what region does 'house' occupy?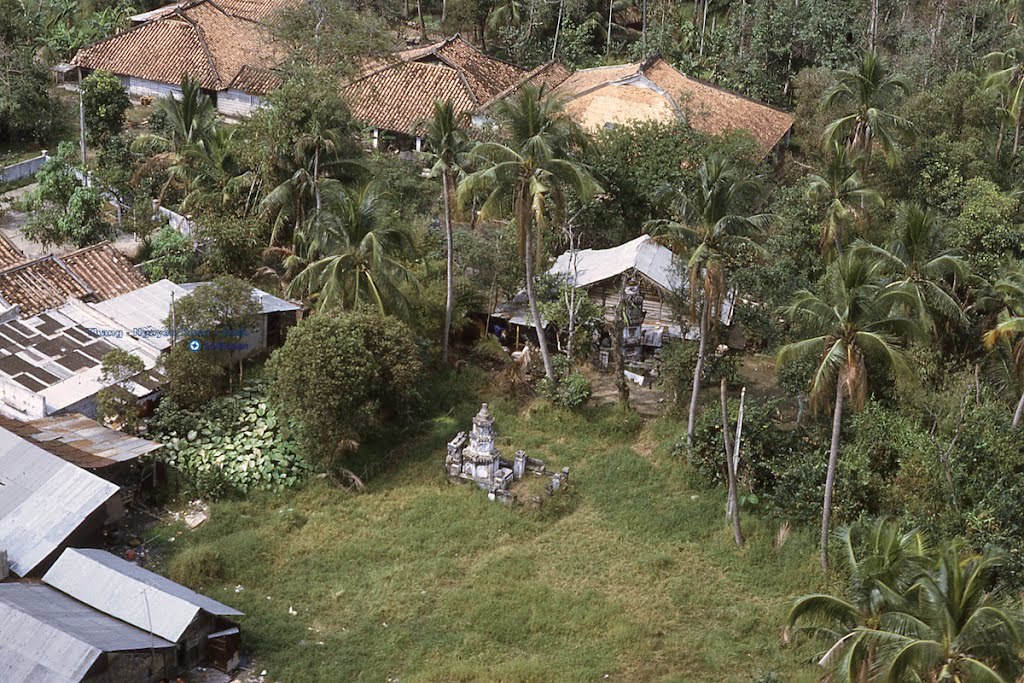
[35,547,248,643].
